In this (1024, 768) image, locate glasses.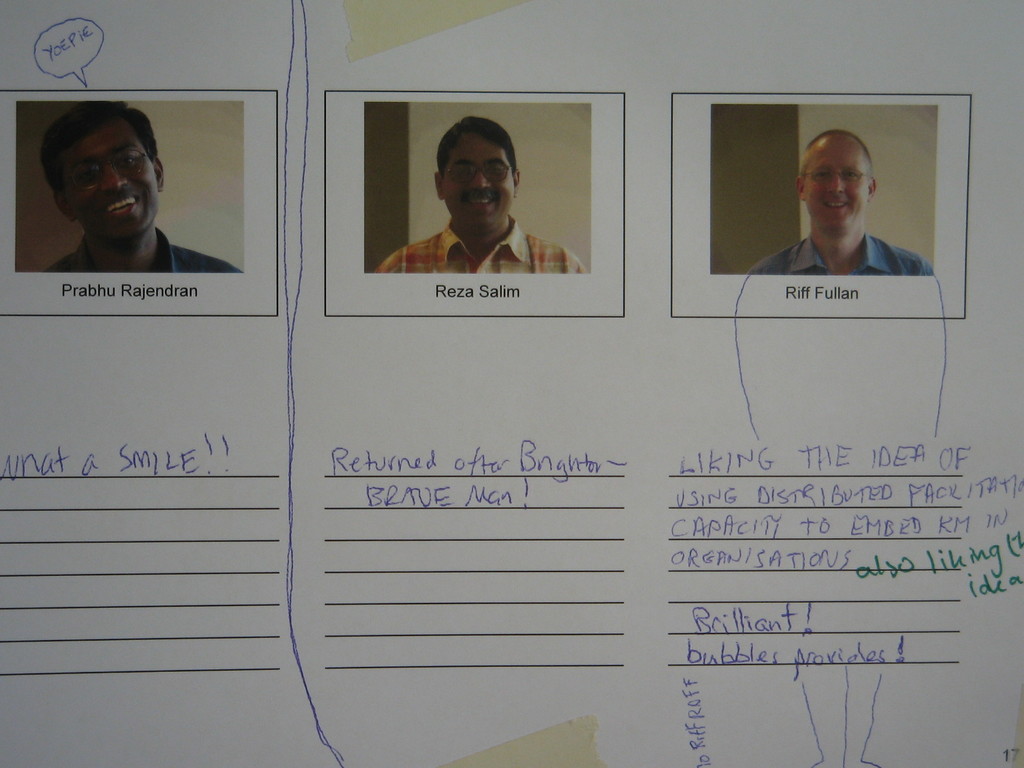
Bounding box: bbox=[803, 166, 871, 179].
